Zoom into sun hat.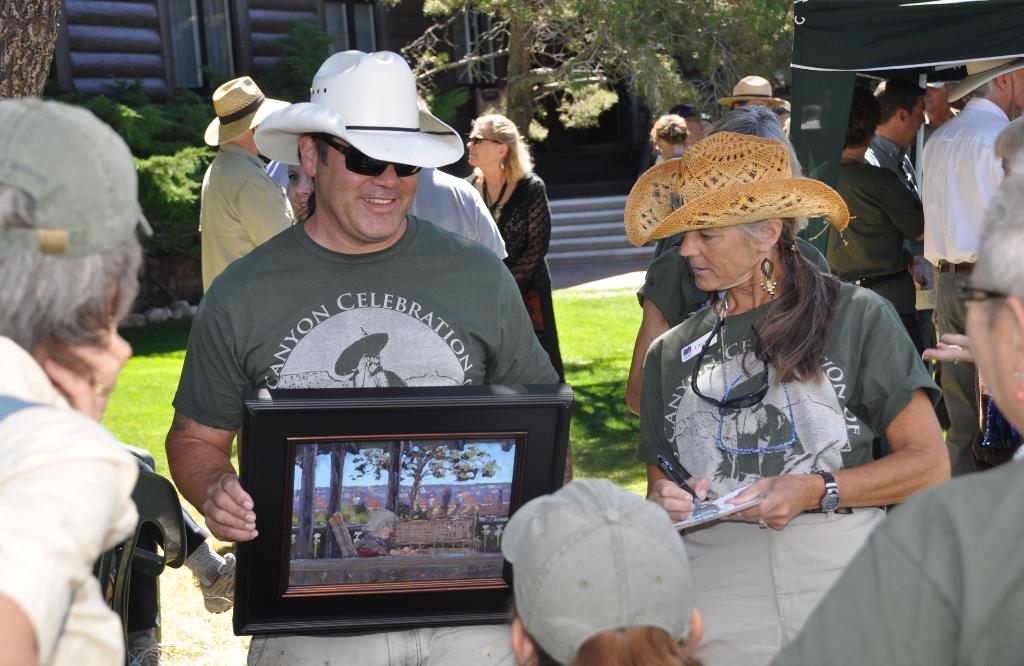
Zoom target: (0,93,166,246).
